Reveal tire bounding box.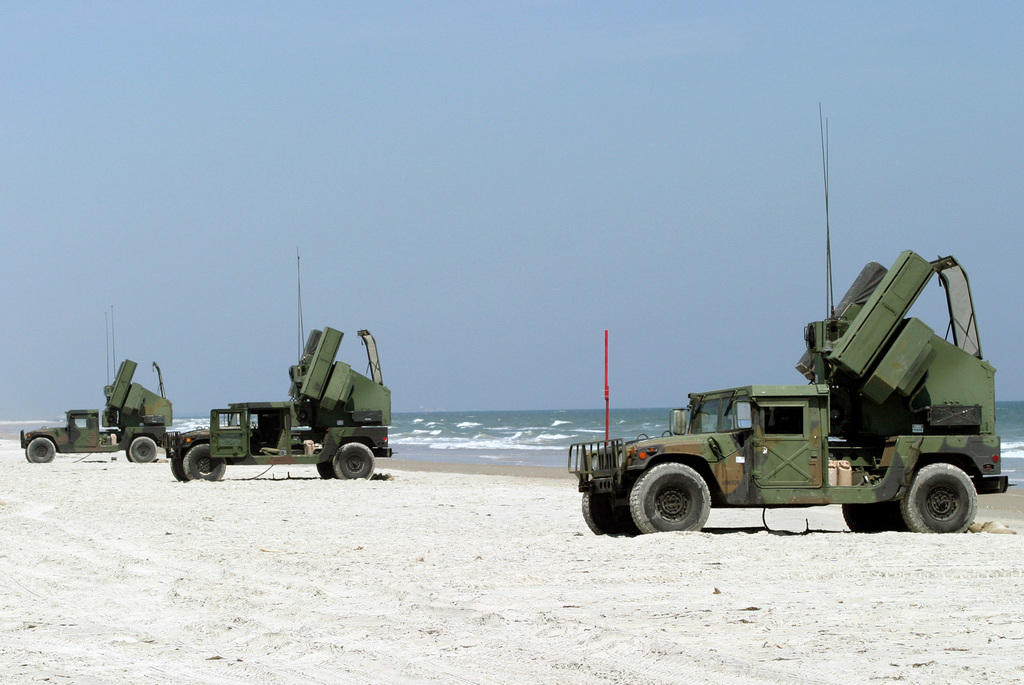
Revealed: bbox(120, 435, 158, 462).
